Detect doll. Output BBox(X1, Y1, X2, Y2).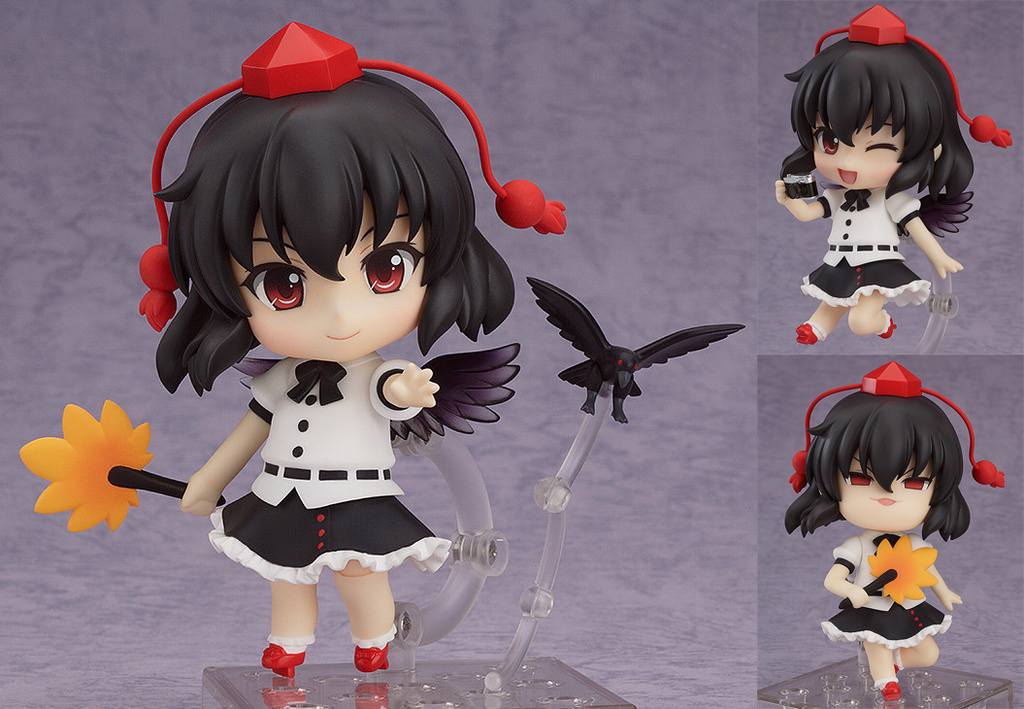
BBox(785, 394, 970, 694).
